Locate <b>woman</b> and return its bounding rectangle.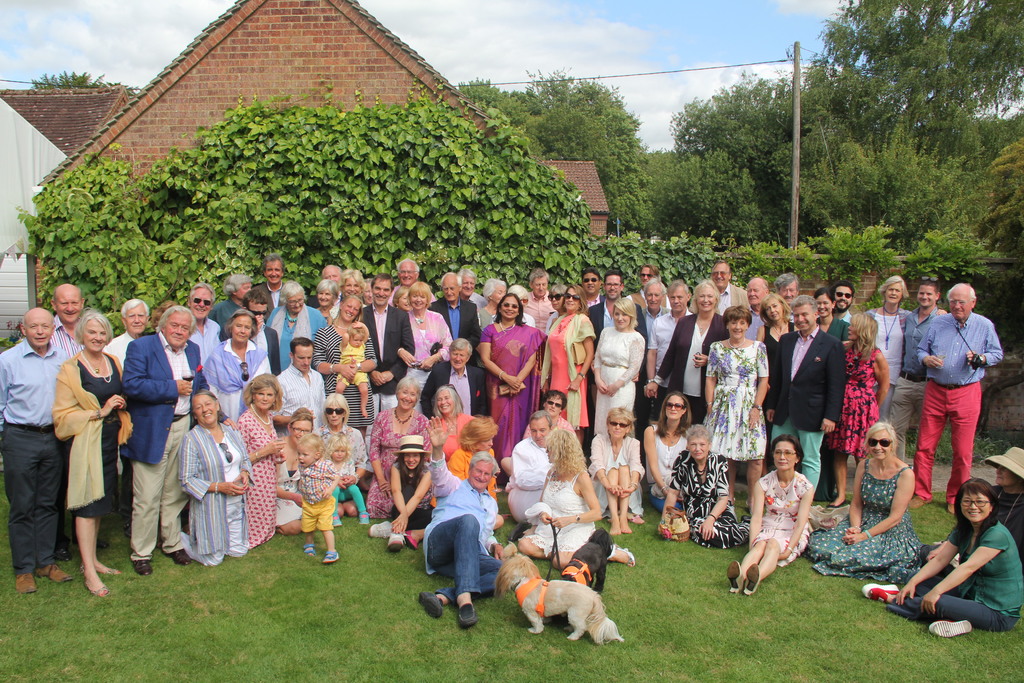
bbox=[477, 295, 550, 483].
